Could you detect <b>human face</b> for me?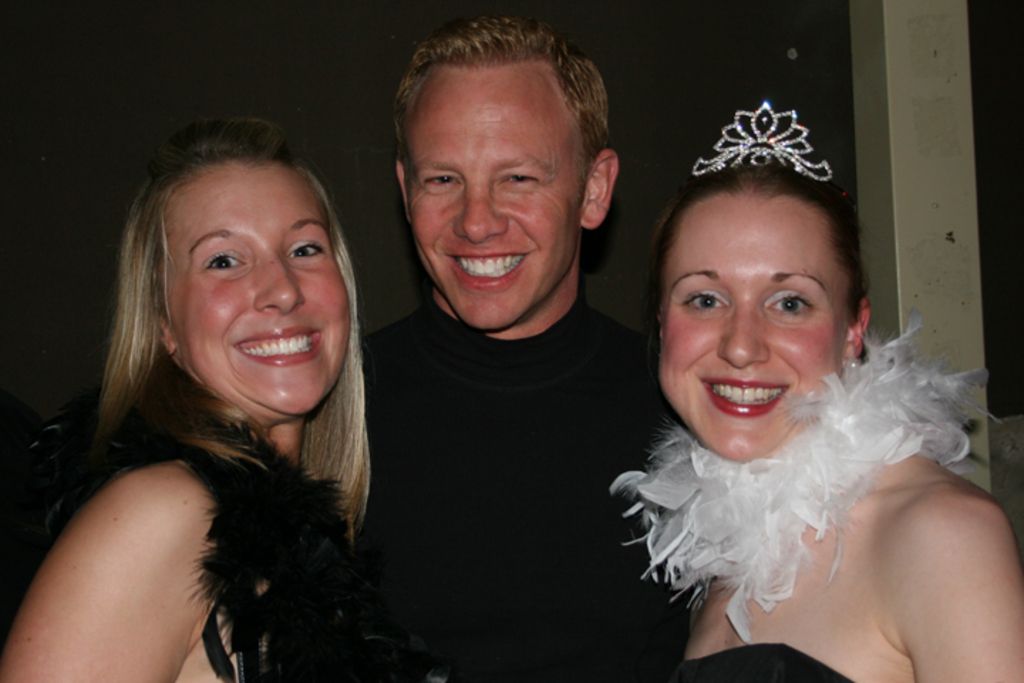
Detection result: <box>654,192,859,451</box>.
